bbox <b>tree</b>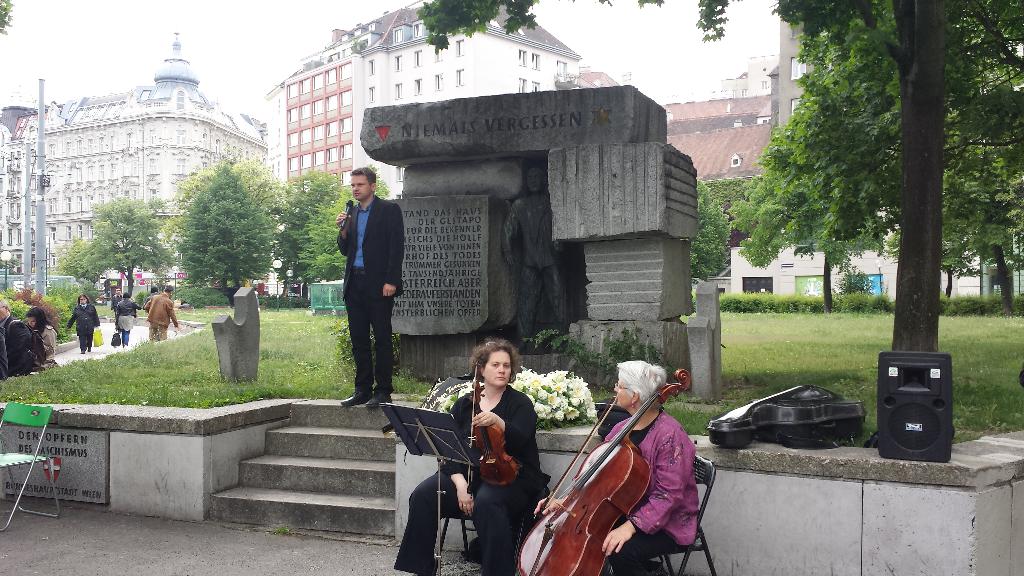
(159,156,285,286)
